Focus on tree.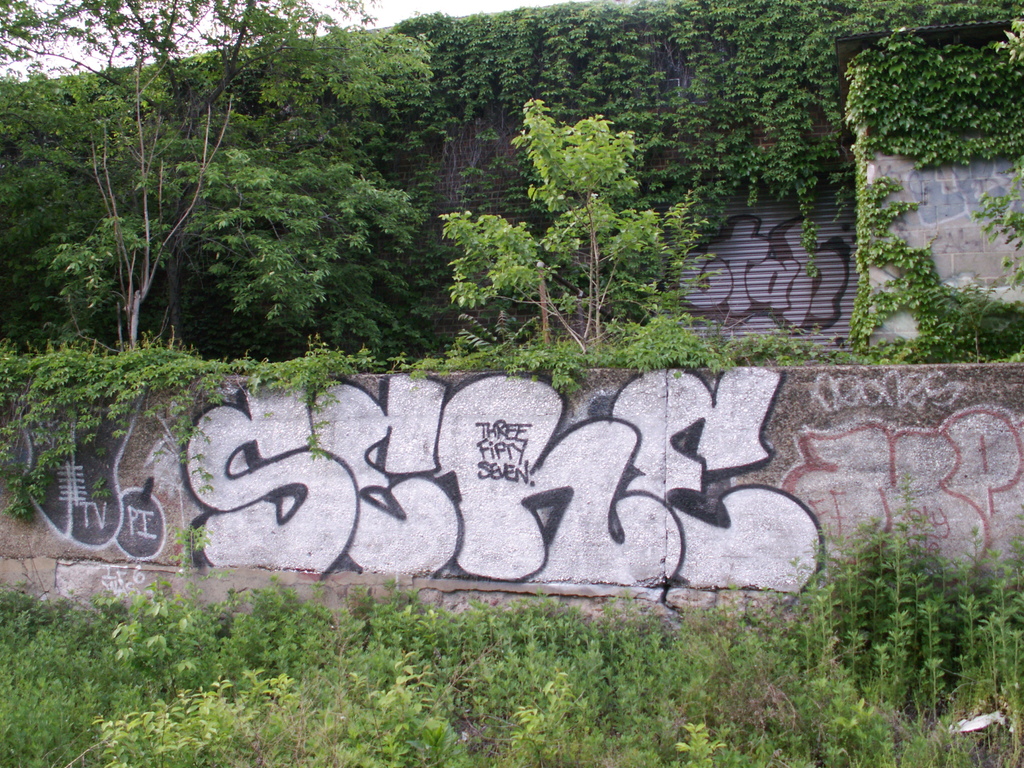
Focused at Rect(0, 0, 424, 367).
